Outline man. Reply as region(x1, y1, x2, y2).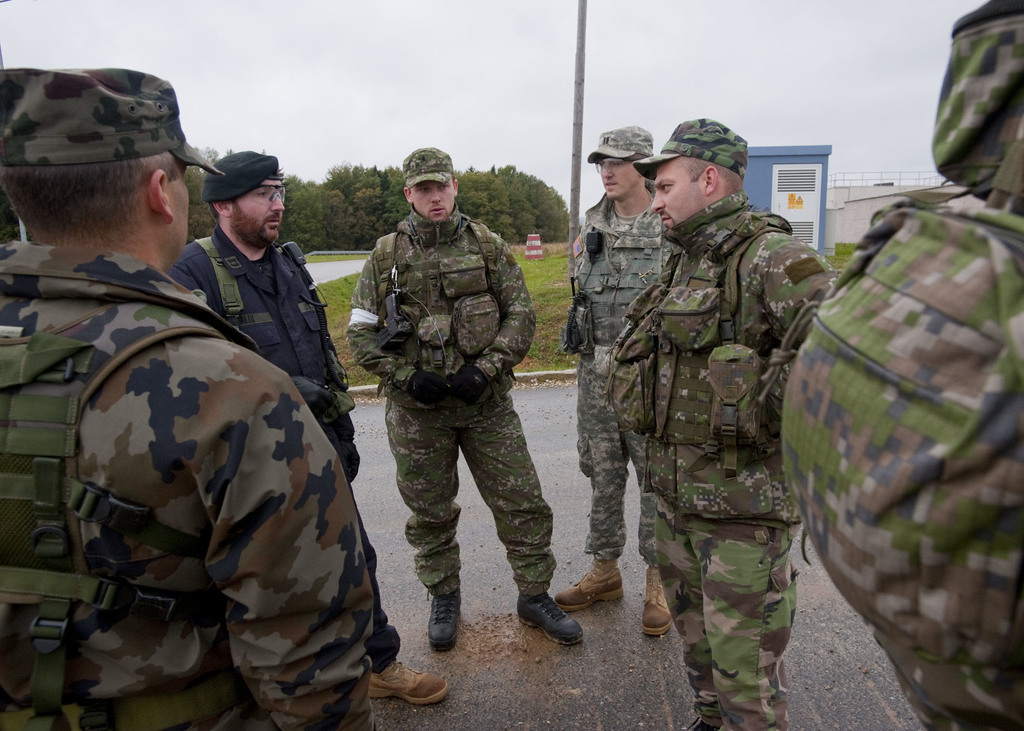
region(549, 118, 675, 629).
